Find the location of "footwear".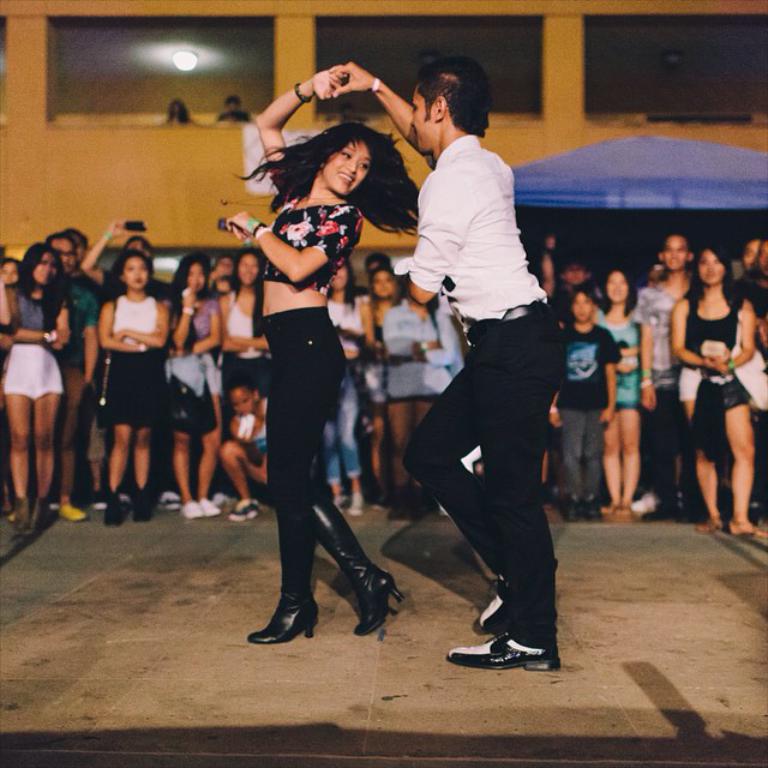
Location: <region>54, 498, 90, 521</region>.
